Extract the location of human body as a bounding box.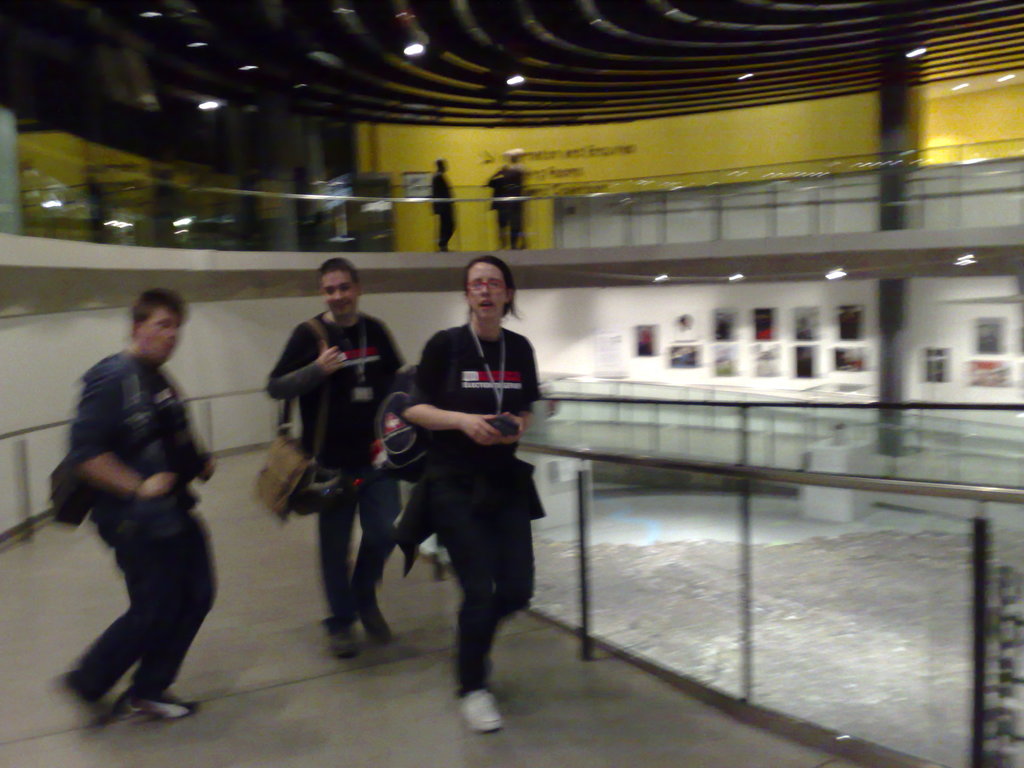
[left=428, top=170, right=461, bottom=254].
